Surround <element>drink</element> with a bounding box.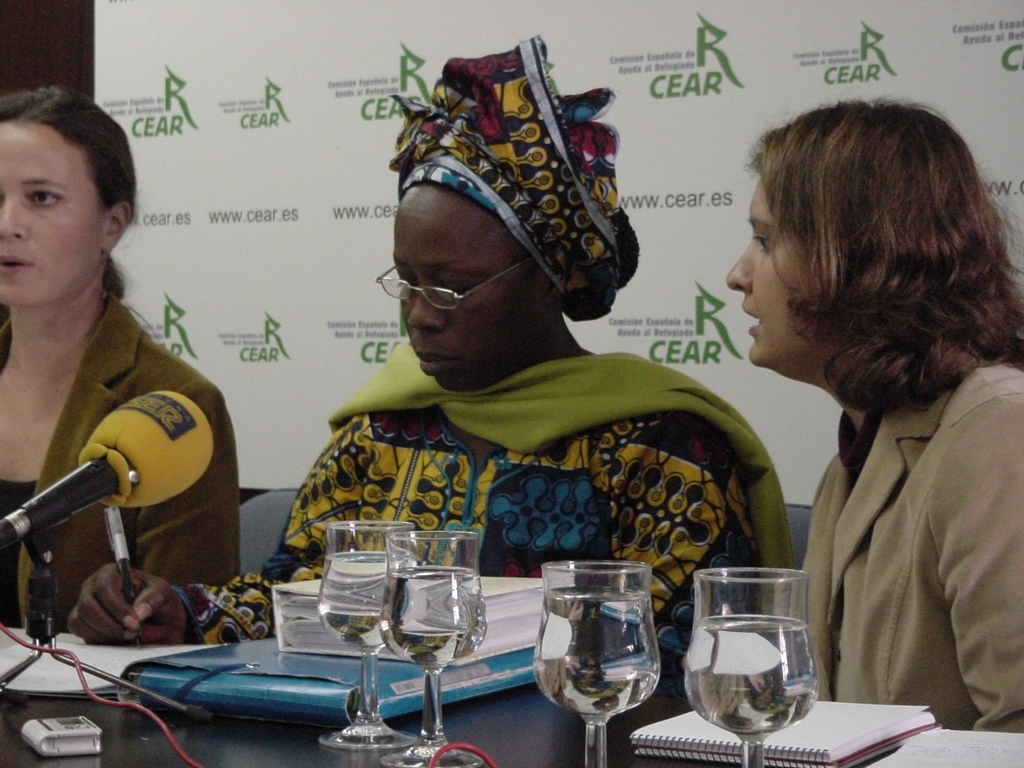
locate(683, 614, 819, 742).
